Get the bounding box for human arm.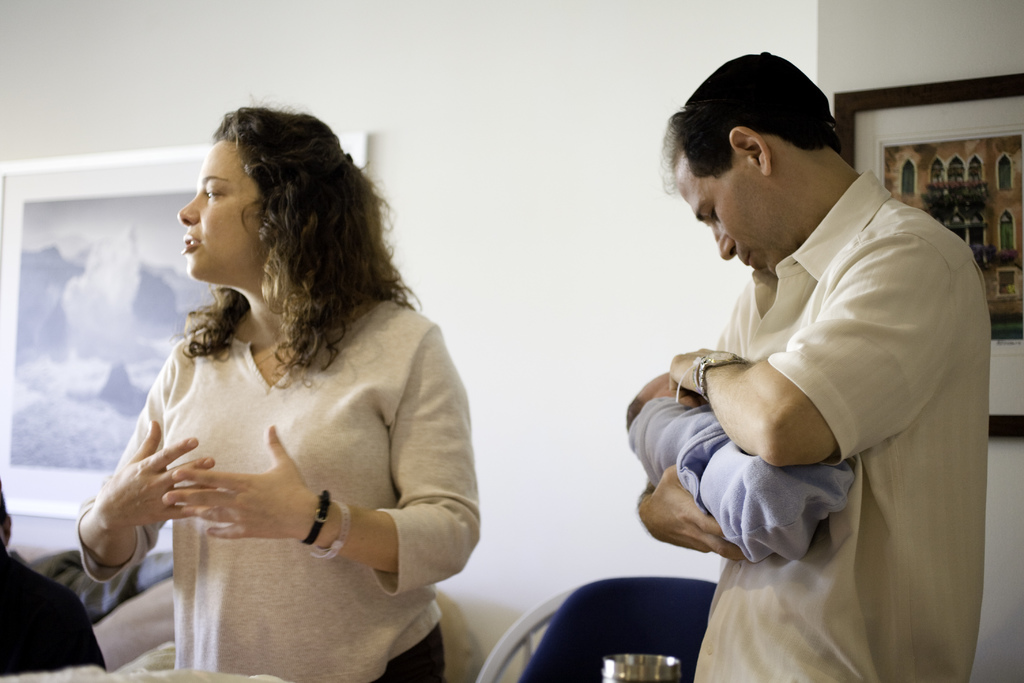
[left=670, top=211, right=977, bottom=470].
